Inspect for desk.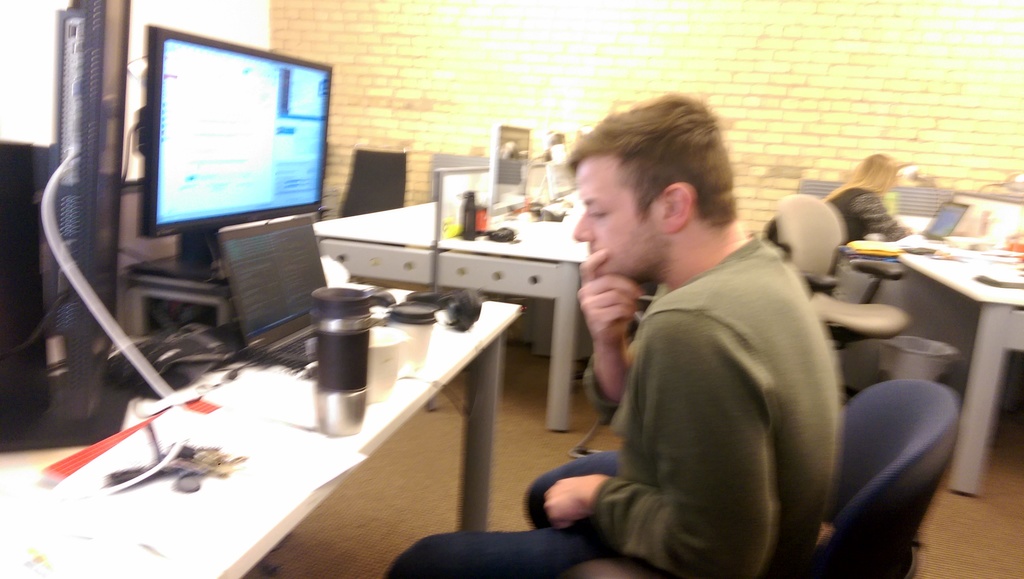
Inspection: 0,302,514,578.
